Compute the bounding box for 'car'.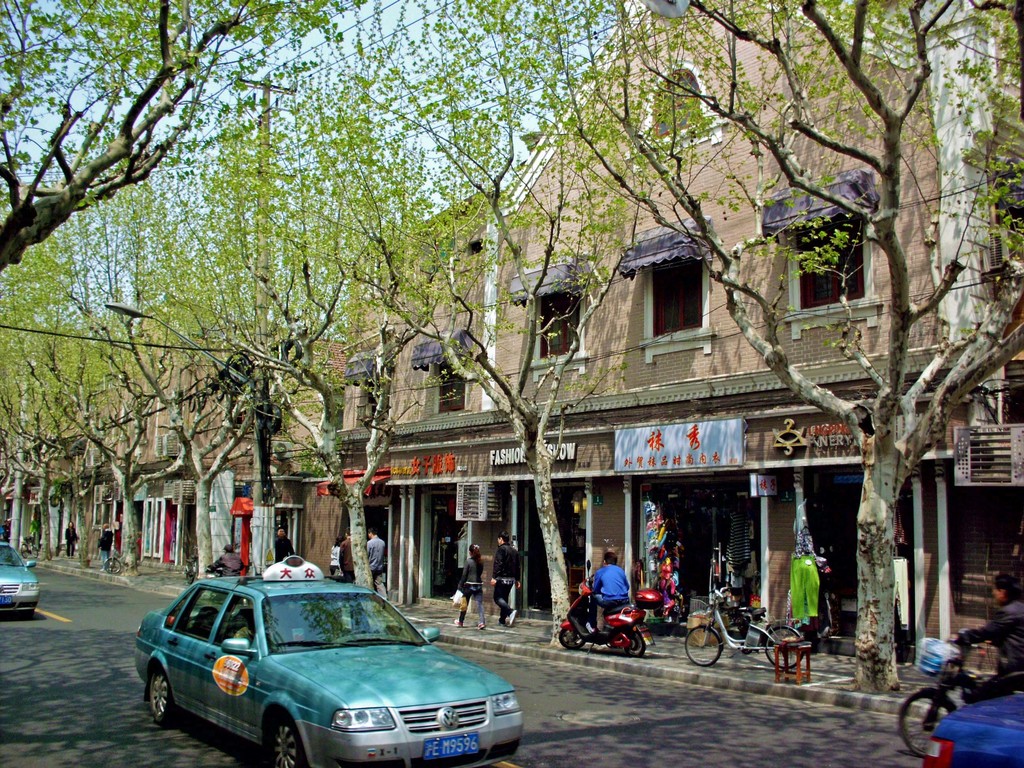
rect(137, 555, 523, 767).
